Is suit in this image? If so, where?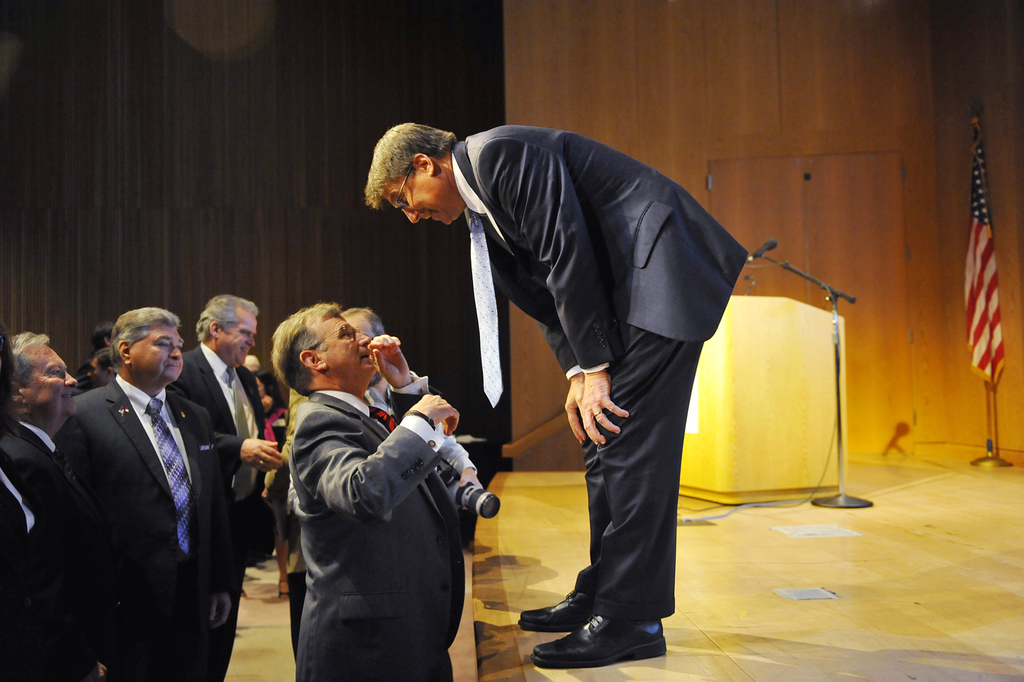
Yes, at [x1=0, y1=419, x2=99, y2=681].
